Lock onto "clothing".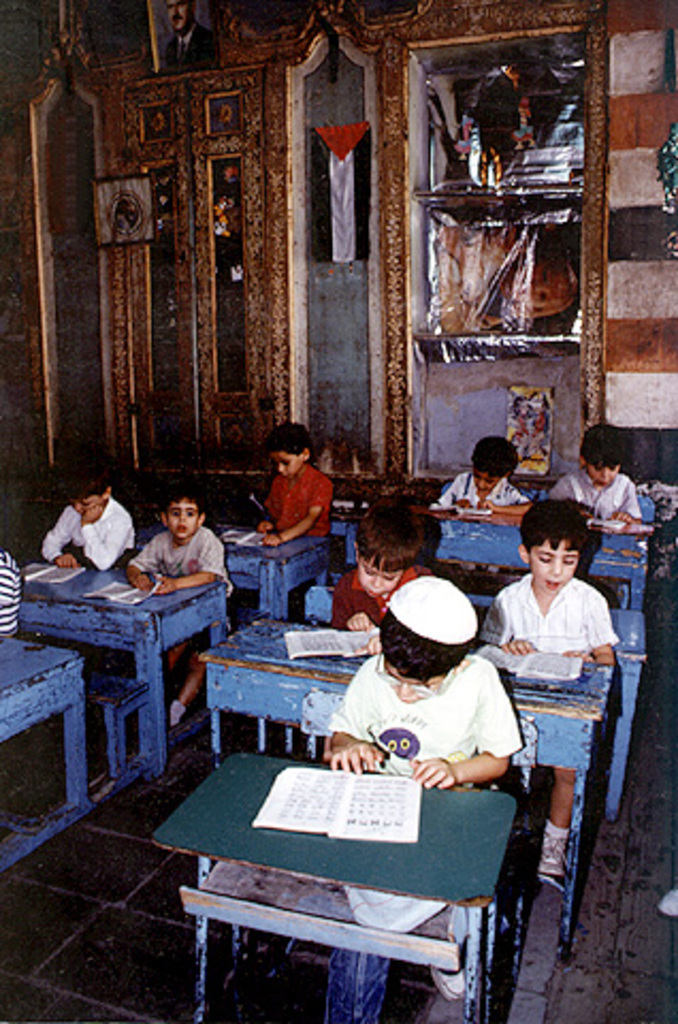
Locked: Rect(269, 467, 328, 544).
